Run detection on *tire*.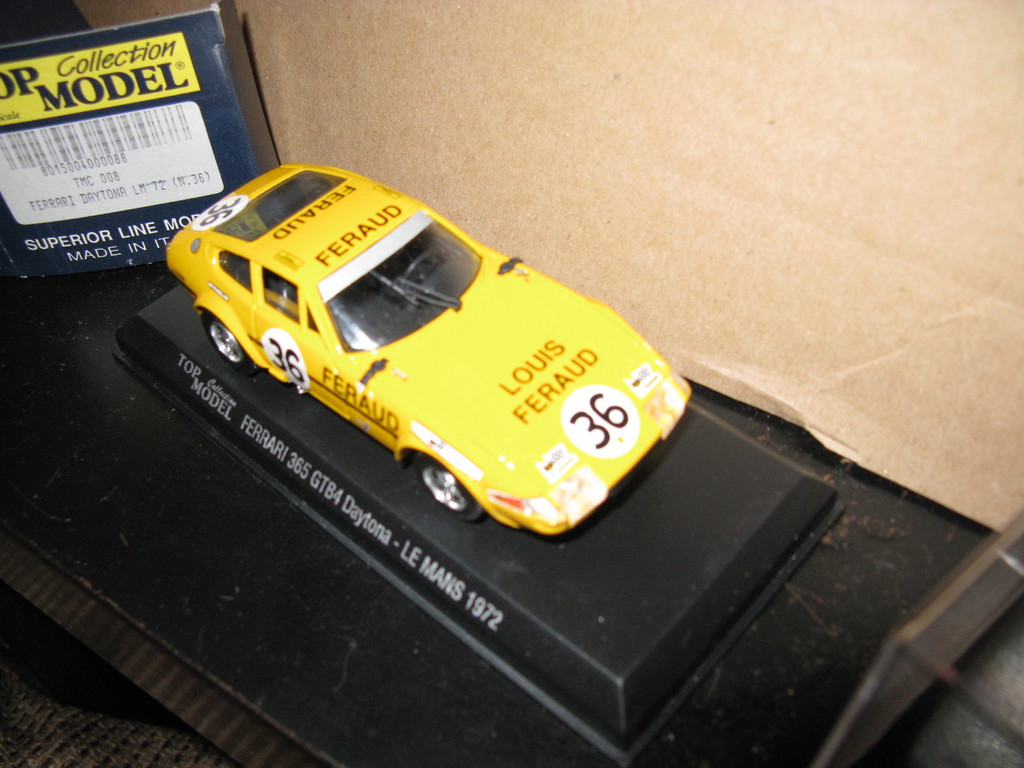
Result: l=202, t=305, r=255, b=373.
